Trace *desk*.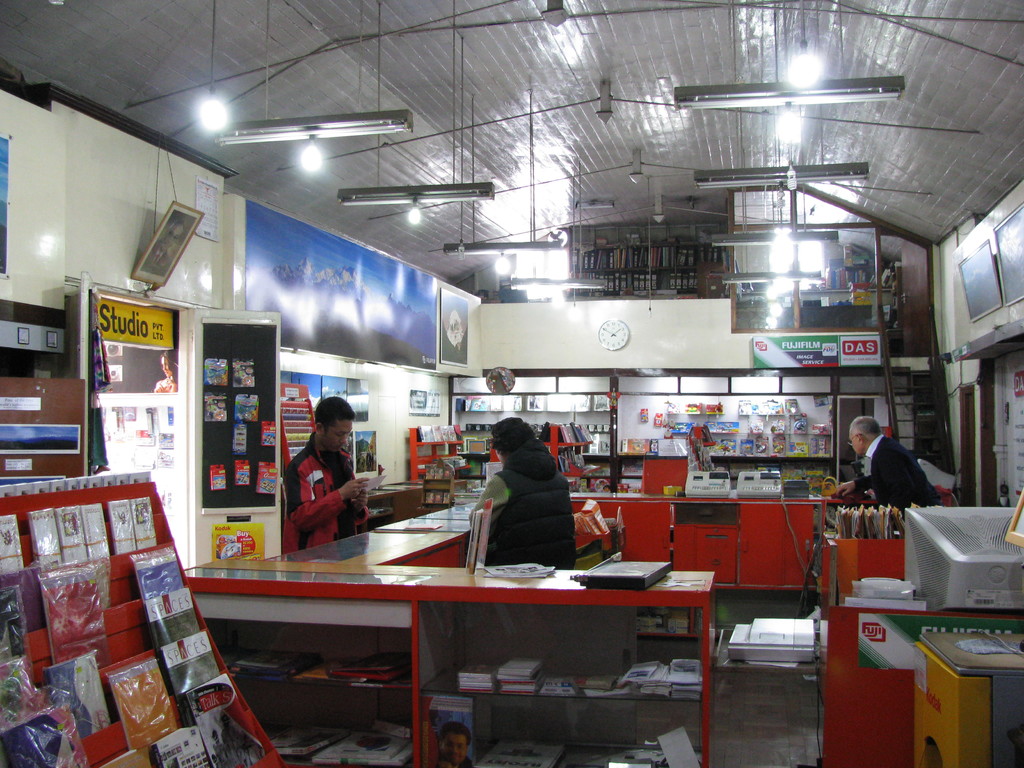
Traced to x1=206 y1=499 x2=719 y2=748.
